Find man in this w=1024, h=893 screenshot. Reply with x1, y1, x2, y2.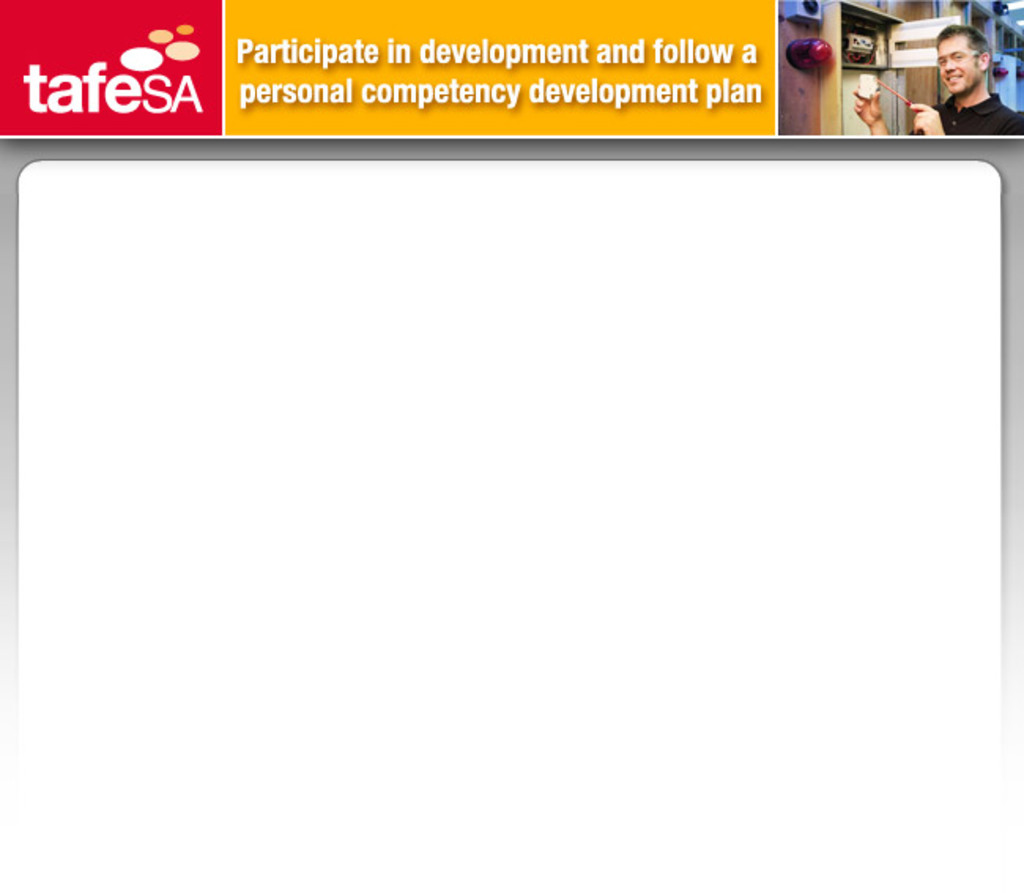
881, 33, 1007, 115.
